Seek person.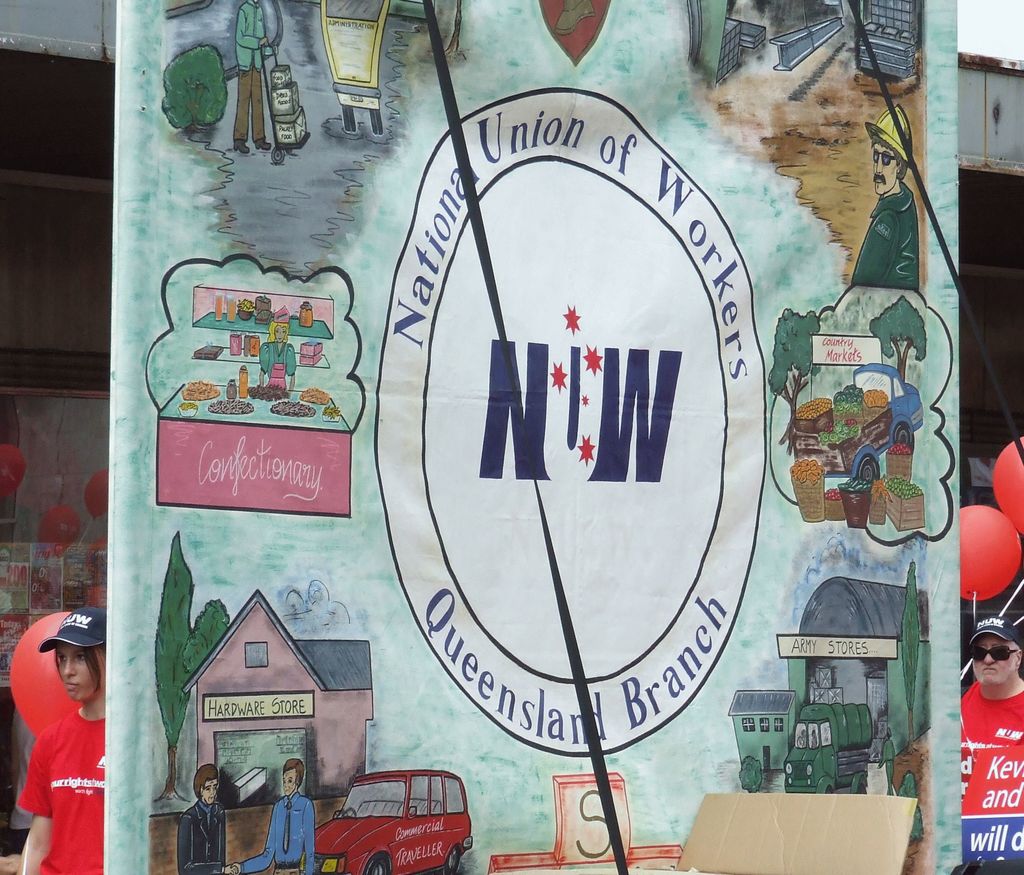
959 613 1023 874.
